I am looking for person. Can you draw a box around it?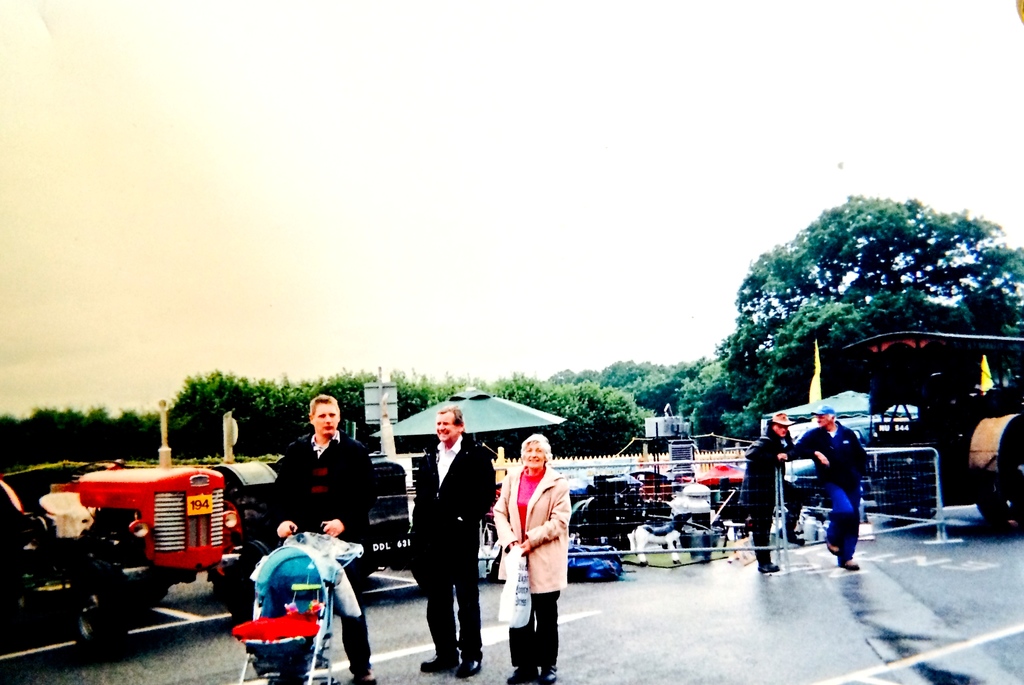
Sure, the bounding box is left=745, top=410, right=796, bottom=573.
